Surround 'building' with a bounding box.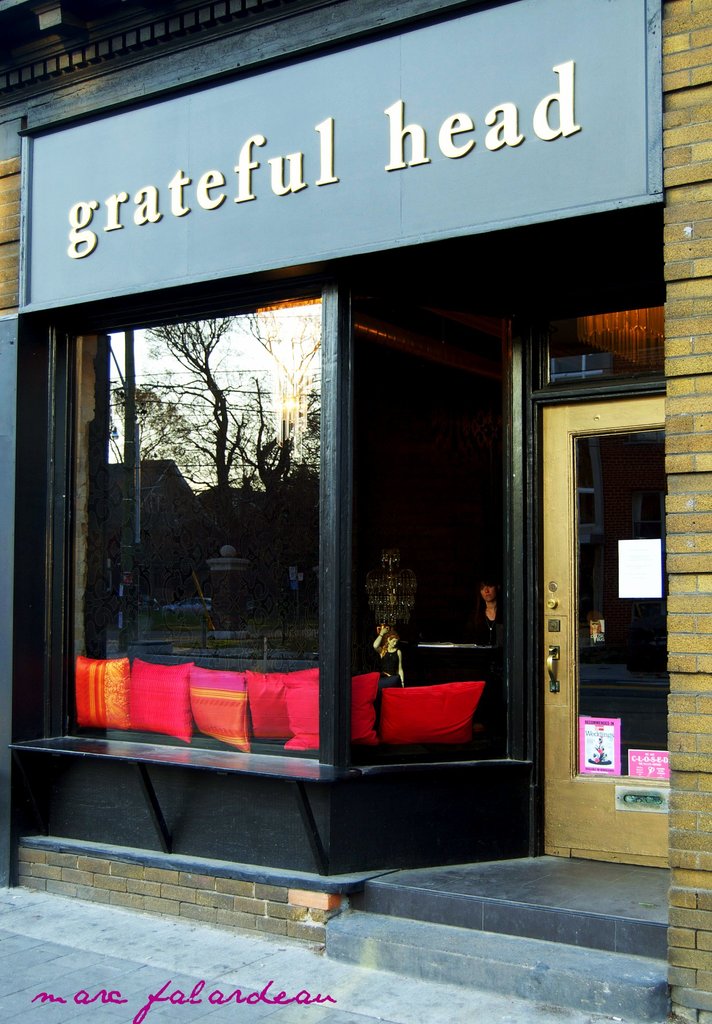
[x1=0, y1=0, x2=711, y2=1023].
